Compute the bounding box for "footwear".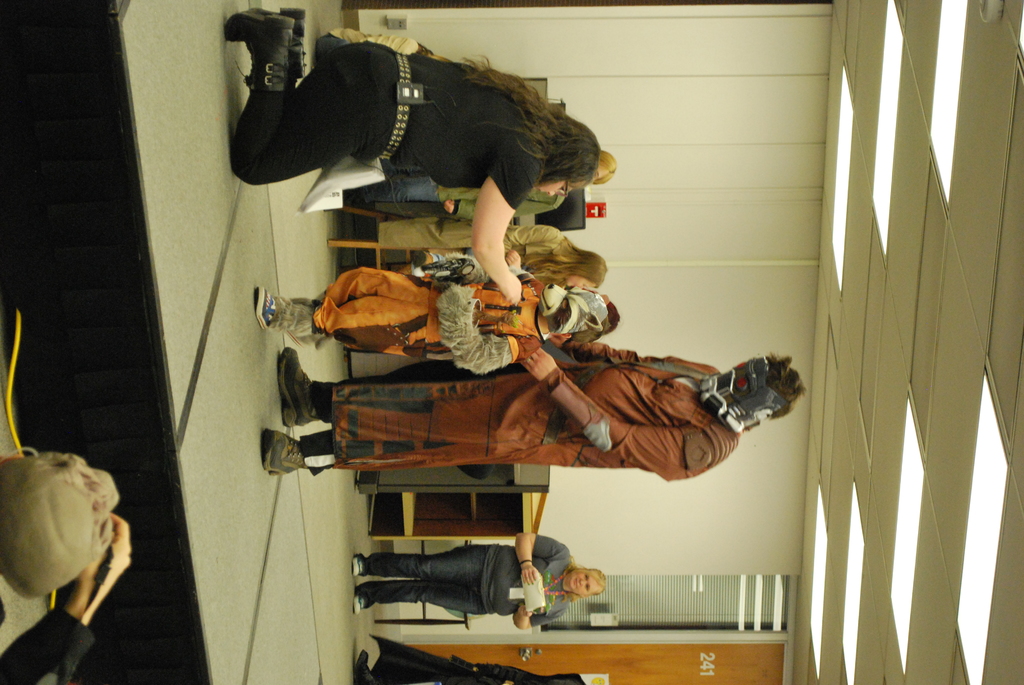
x1=276, y1=345, x2=322, y2=433.
